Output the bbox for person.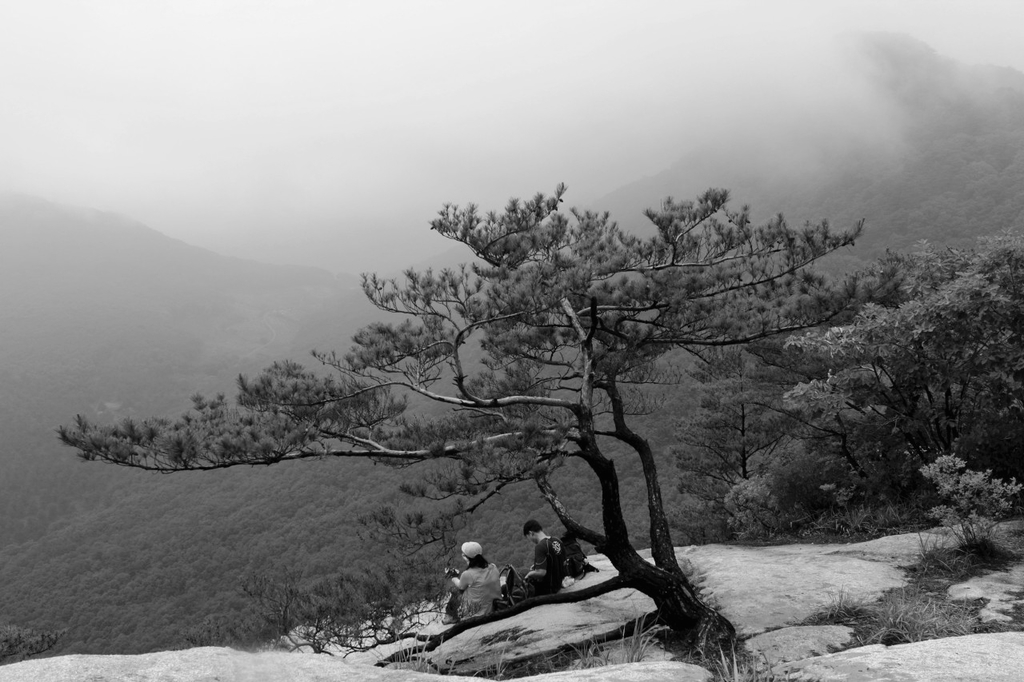
bbox=[450, 540, 511, 640].
